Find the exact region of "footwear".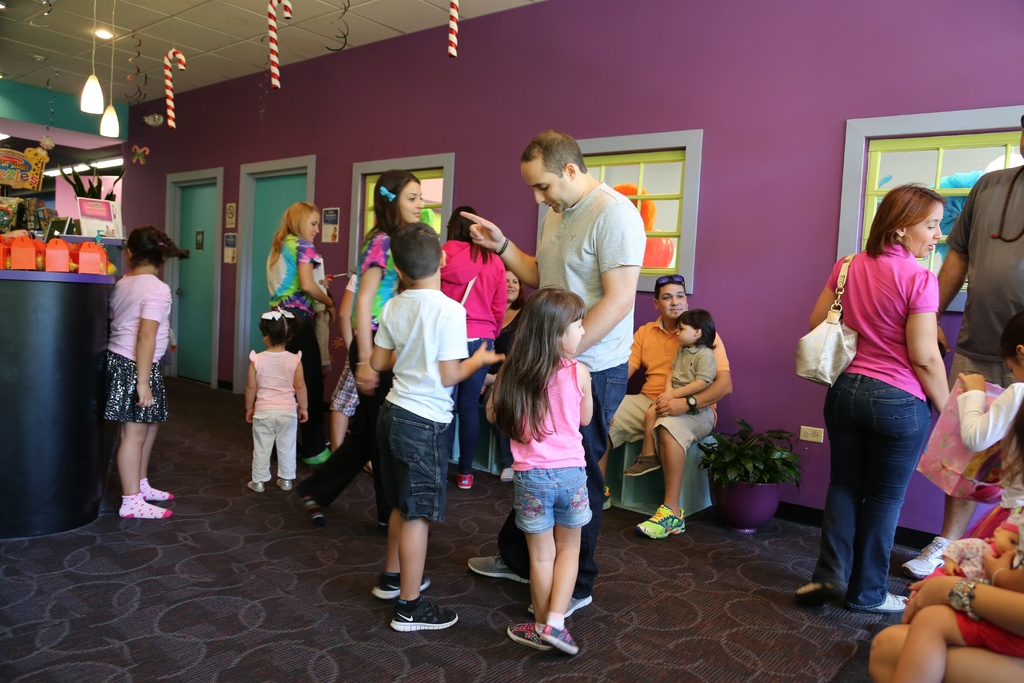
Exact region: 505/617/555/653.
